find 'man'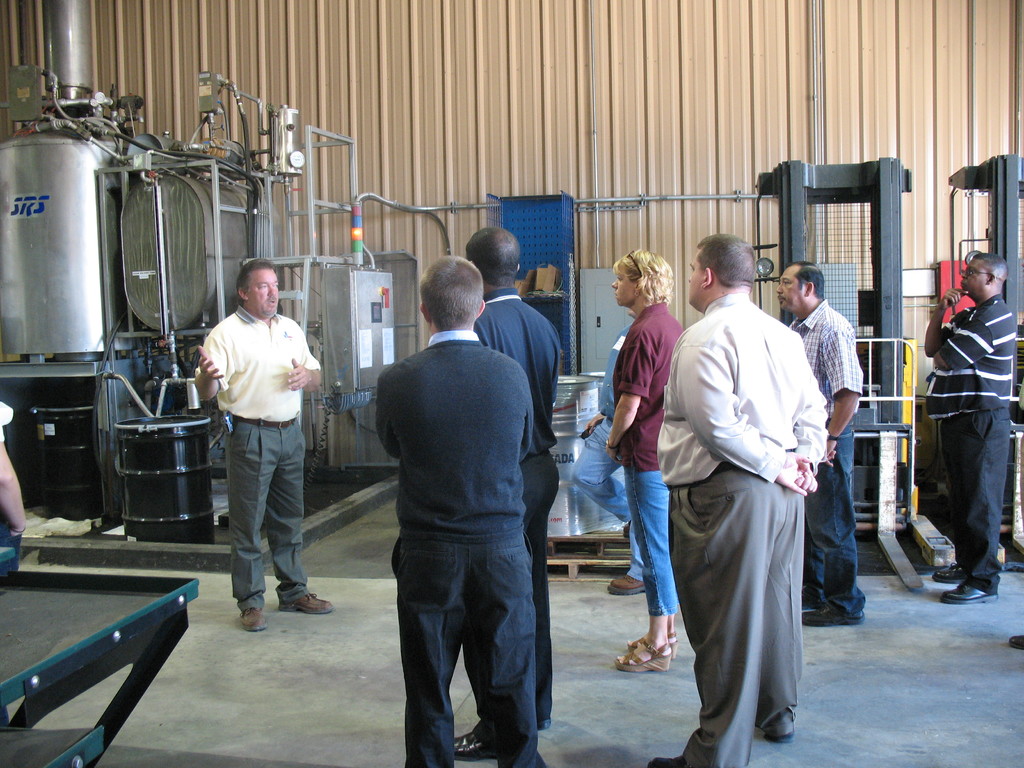
<region>774, 262, 863, 624</region>
